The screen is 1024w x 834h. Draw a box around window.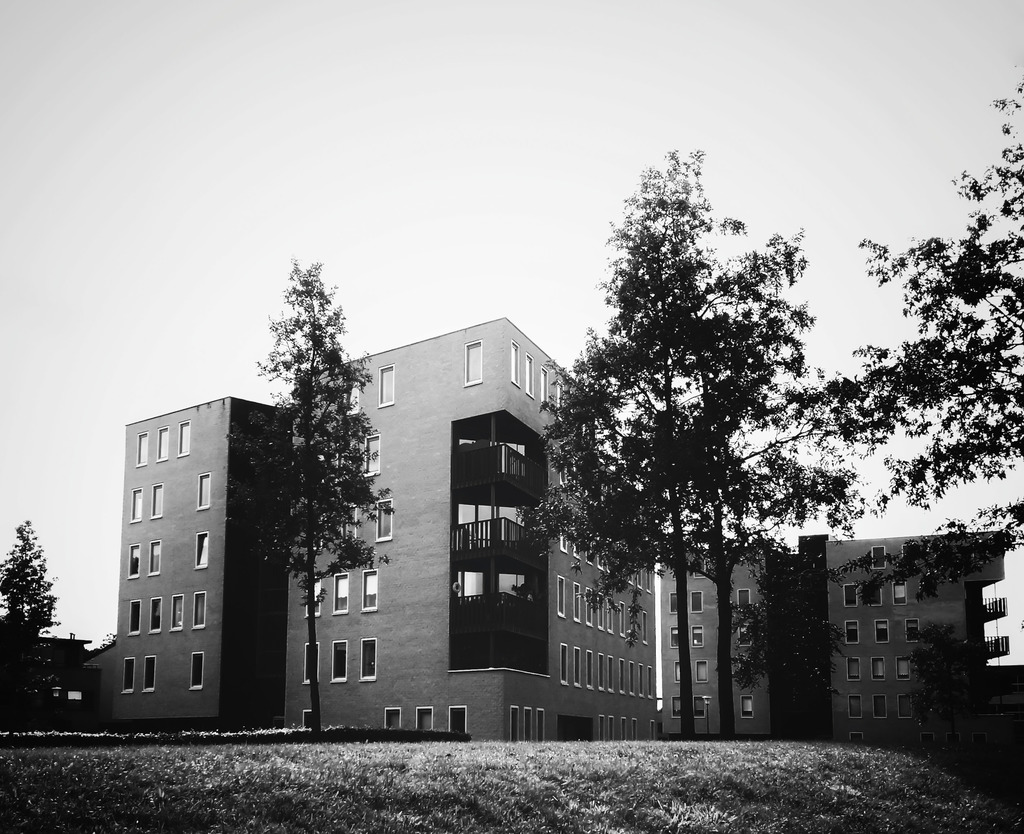
region(170, 594, 182, 631).
